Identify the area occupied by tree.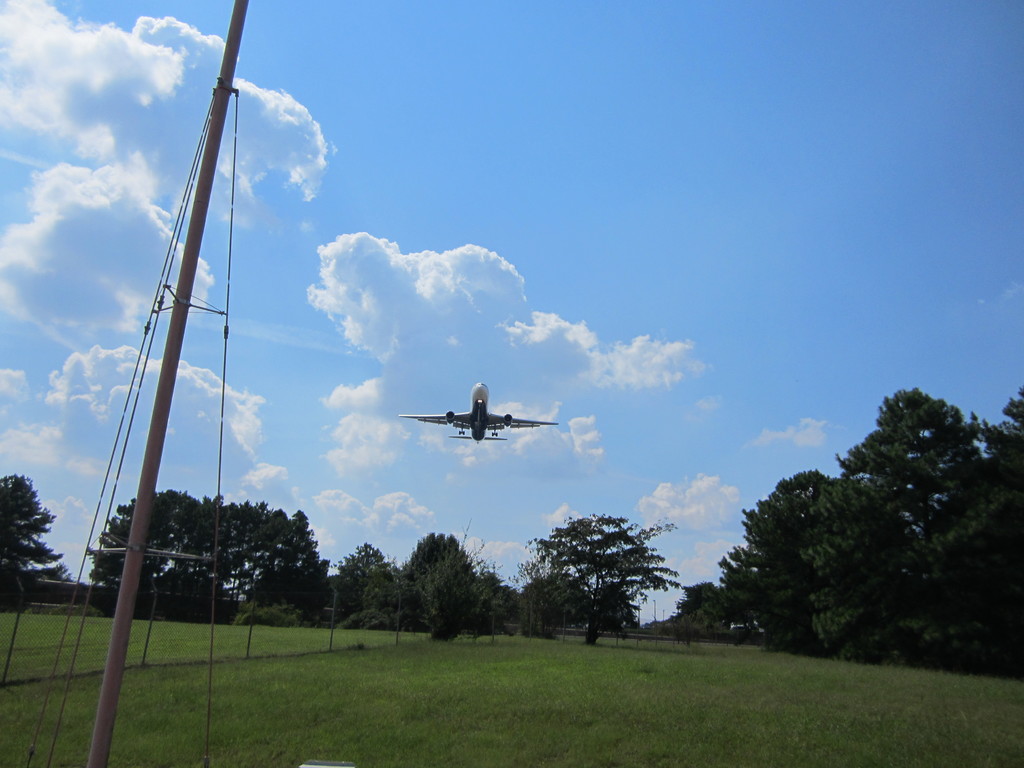
Area: BBox(329, 542, 410, 632).
